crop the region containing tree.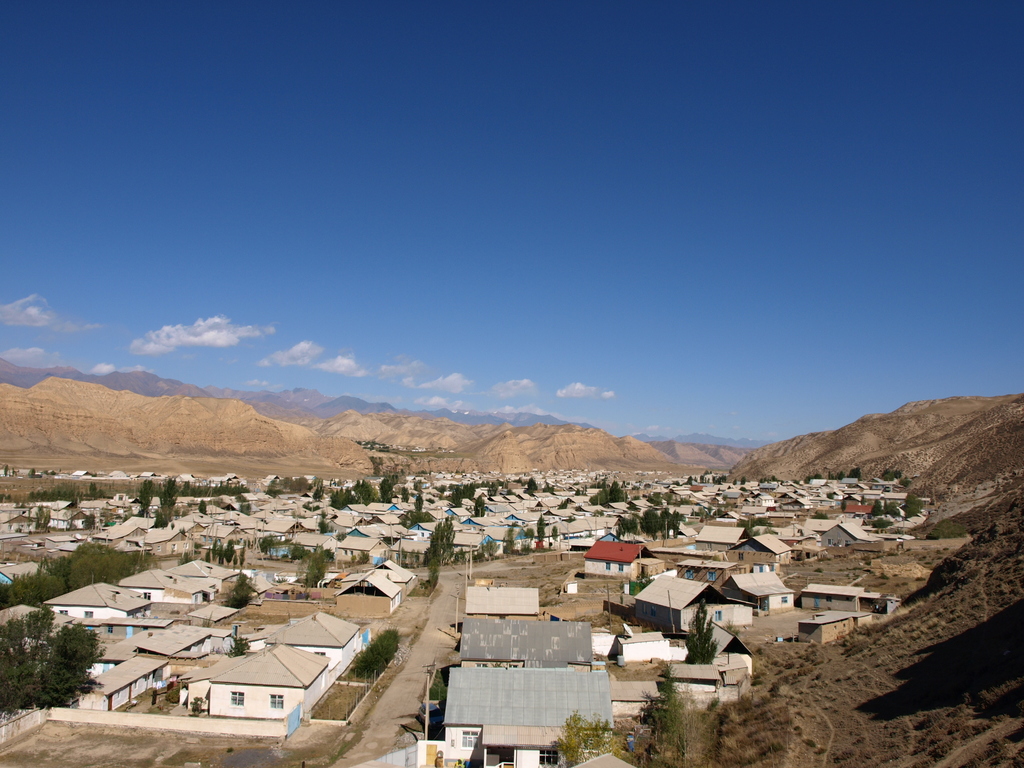
Crop region: <bbox>685, 602, 720, 662</bbox>.
